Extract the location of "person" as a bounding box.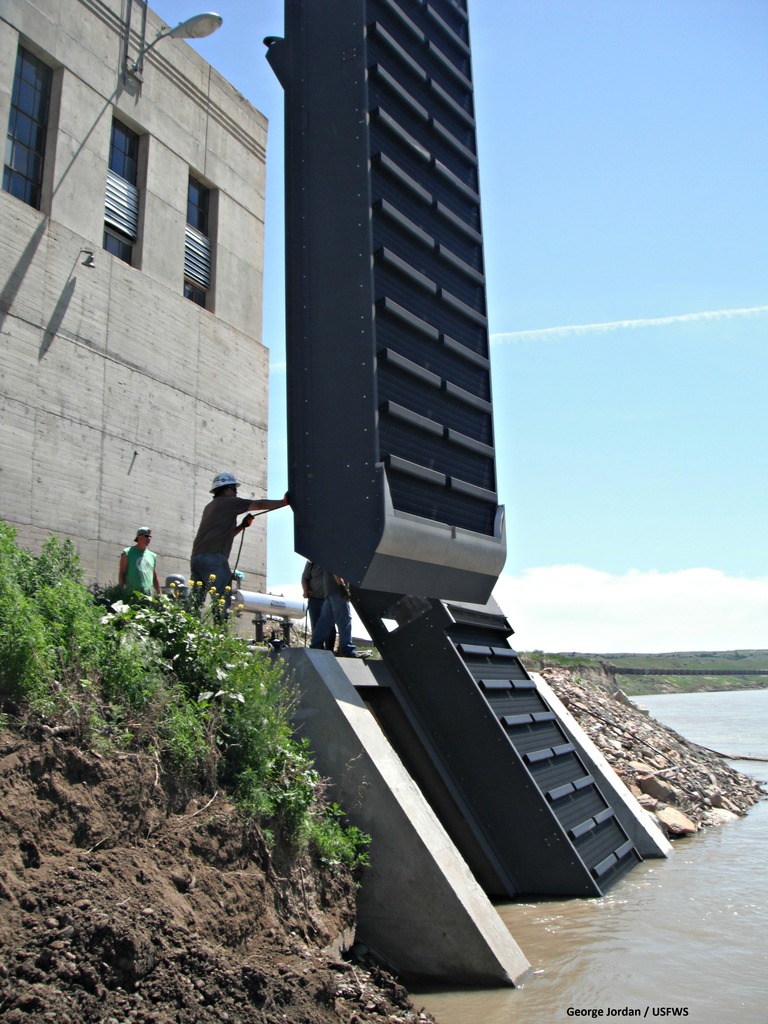
298, 558, 339, 651.
